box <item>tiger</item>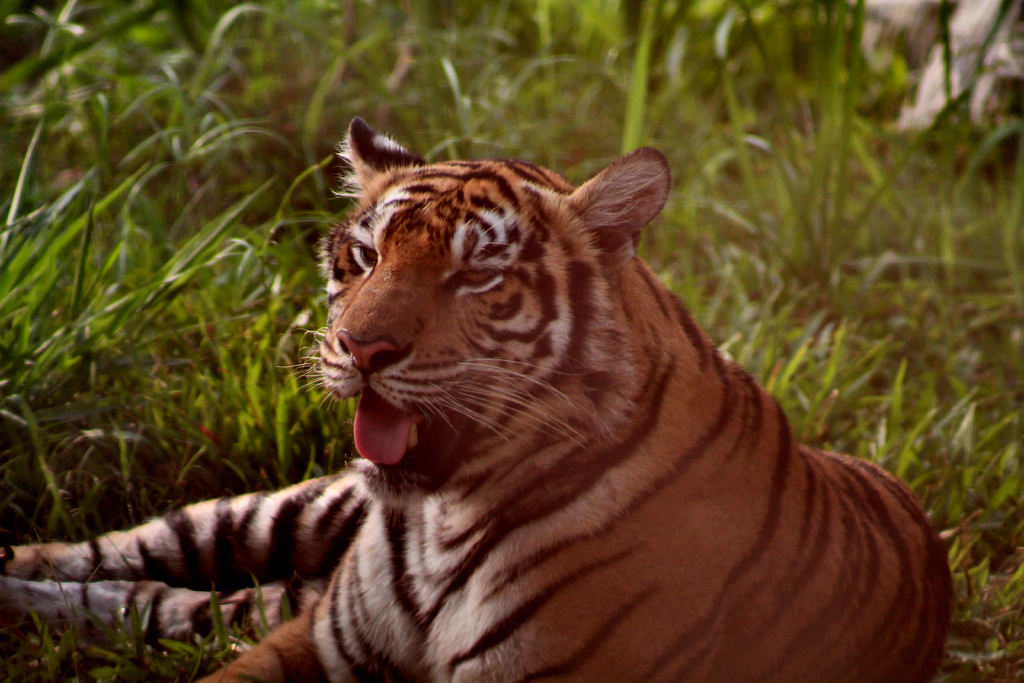
(x1=0, y1=115, x2=954, y2=682)
